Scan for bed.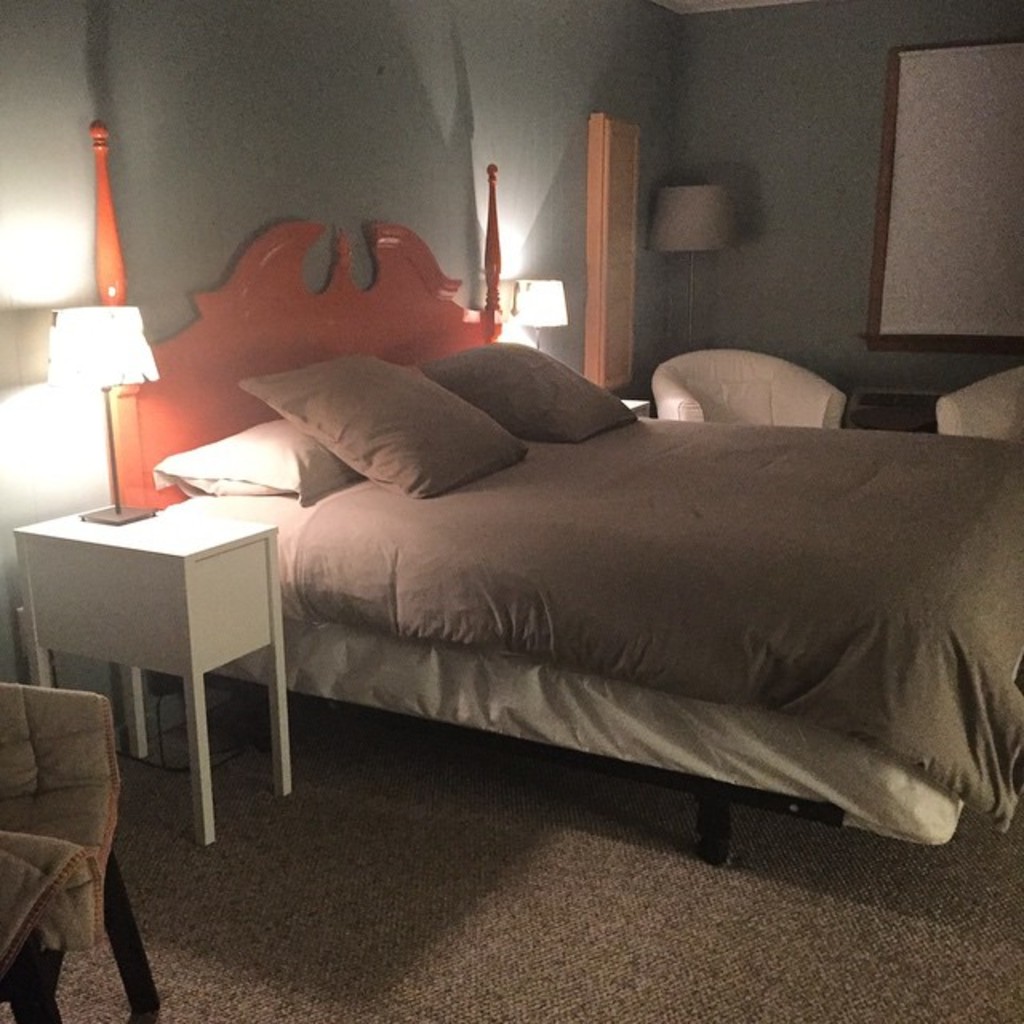
Scan result: (left=158, top=195, right=997, bottom=904).
